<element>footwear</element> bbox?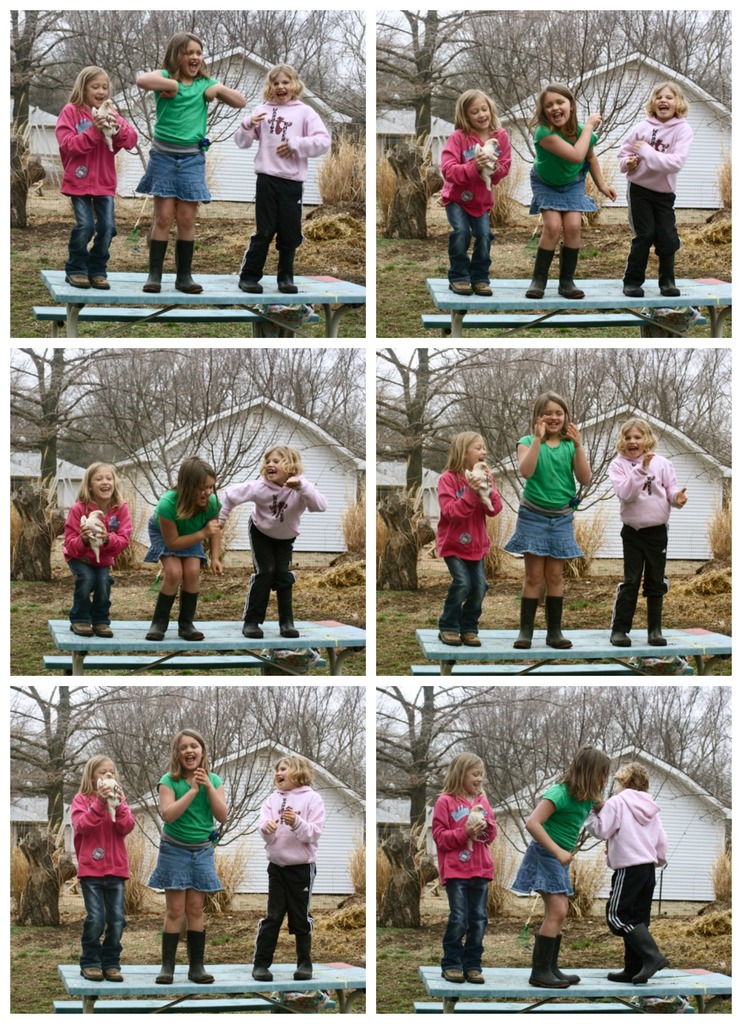
{"x1": 648, "y1": 629, "x2": 672, "y2": 645}
